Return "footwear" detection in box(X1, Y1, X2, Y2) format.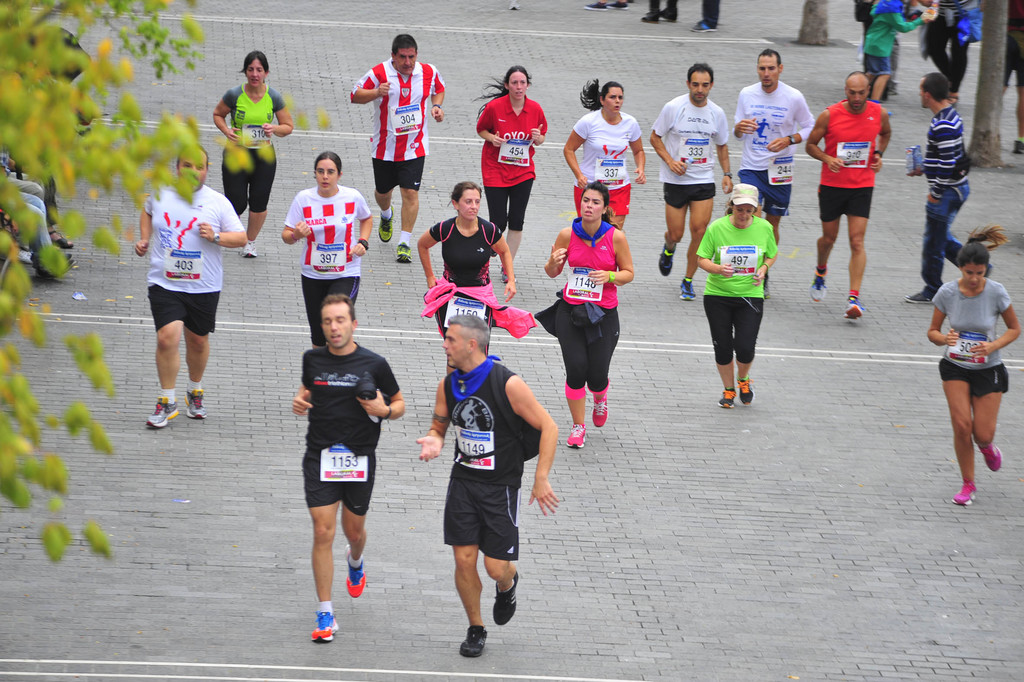
box(737, 374, 758, 404).
